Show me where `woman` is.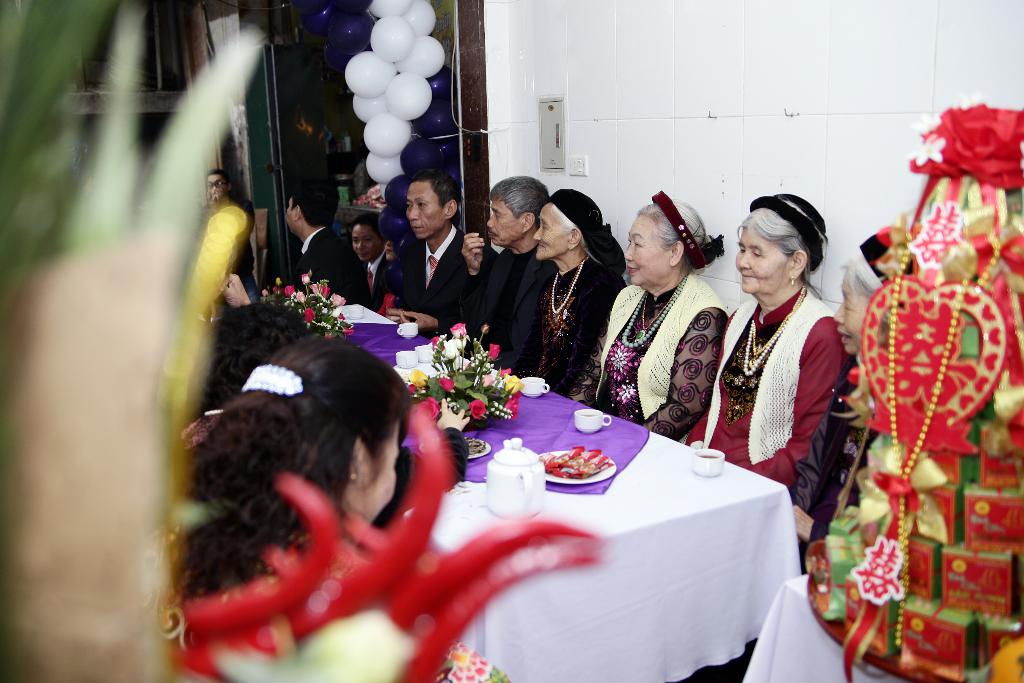
`woman` is at (left=161, top=331, right=511, bottom=682).
